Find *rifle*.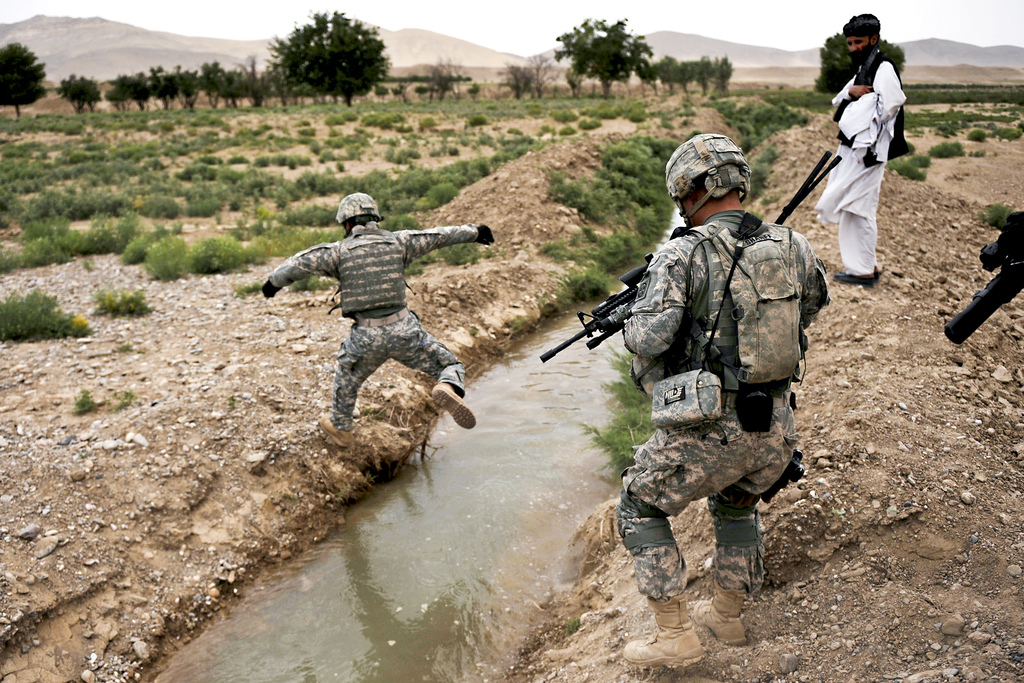
833/46/881/122.
